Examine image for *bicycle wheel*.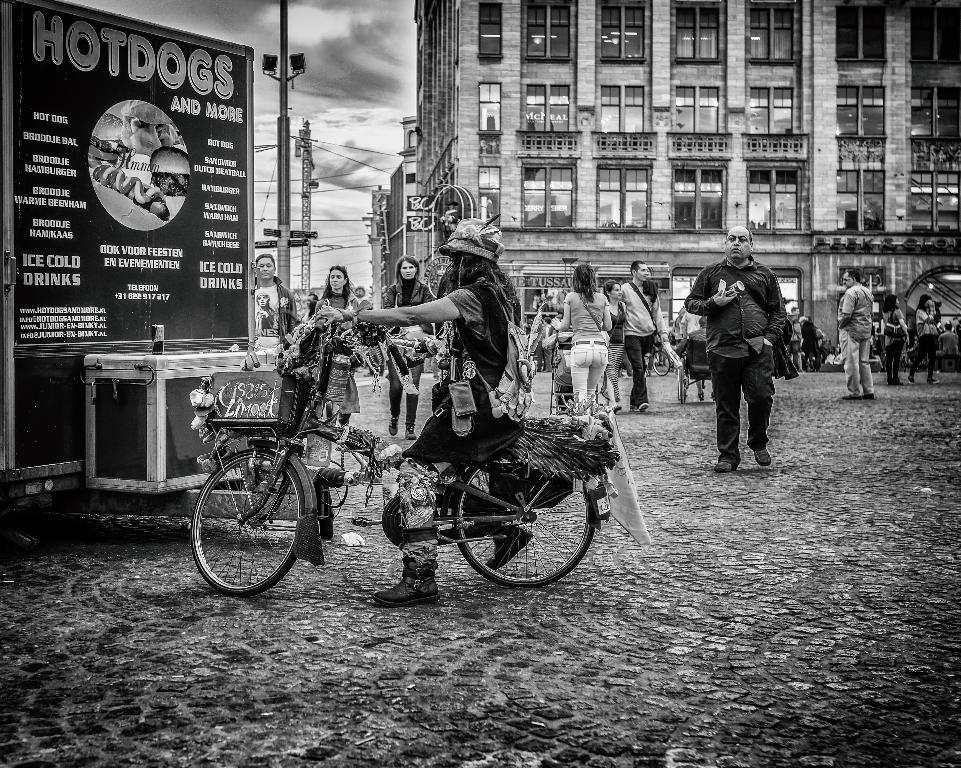
Examination result: (447,446,600,592).
